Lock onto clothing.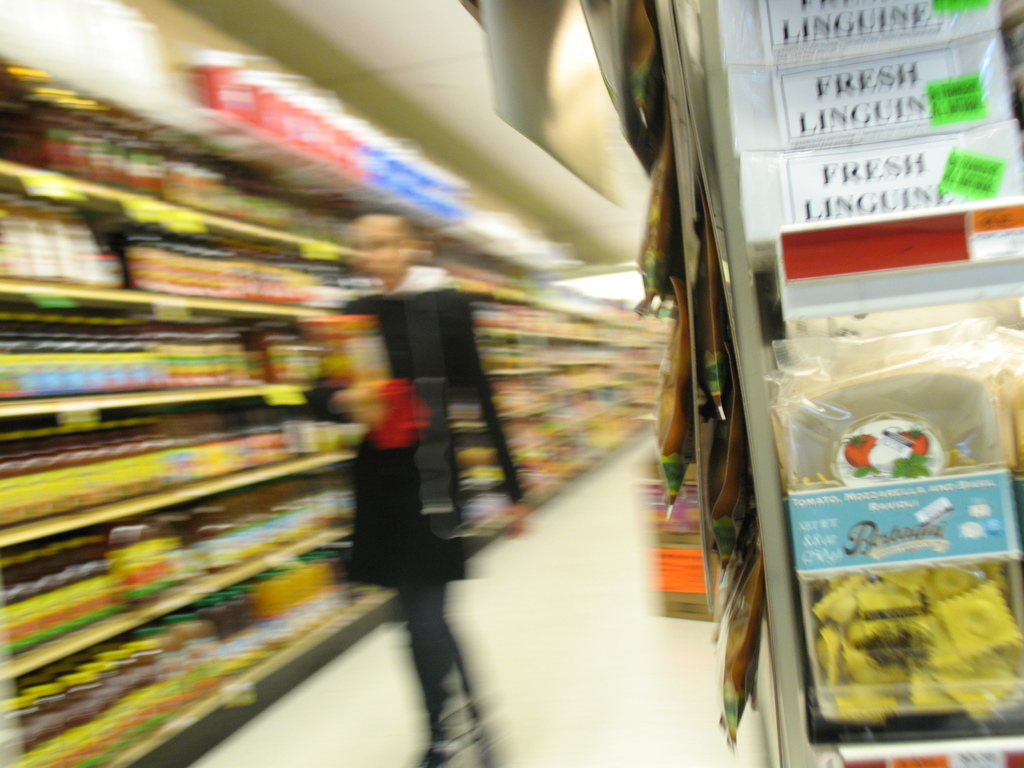
Locked: crop(326, 250, 499, 693).
